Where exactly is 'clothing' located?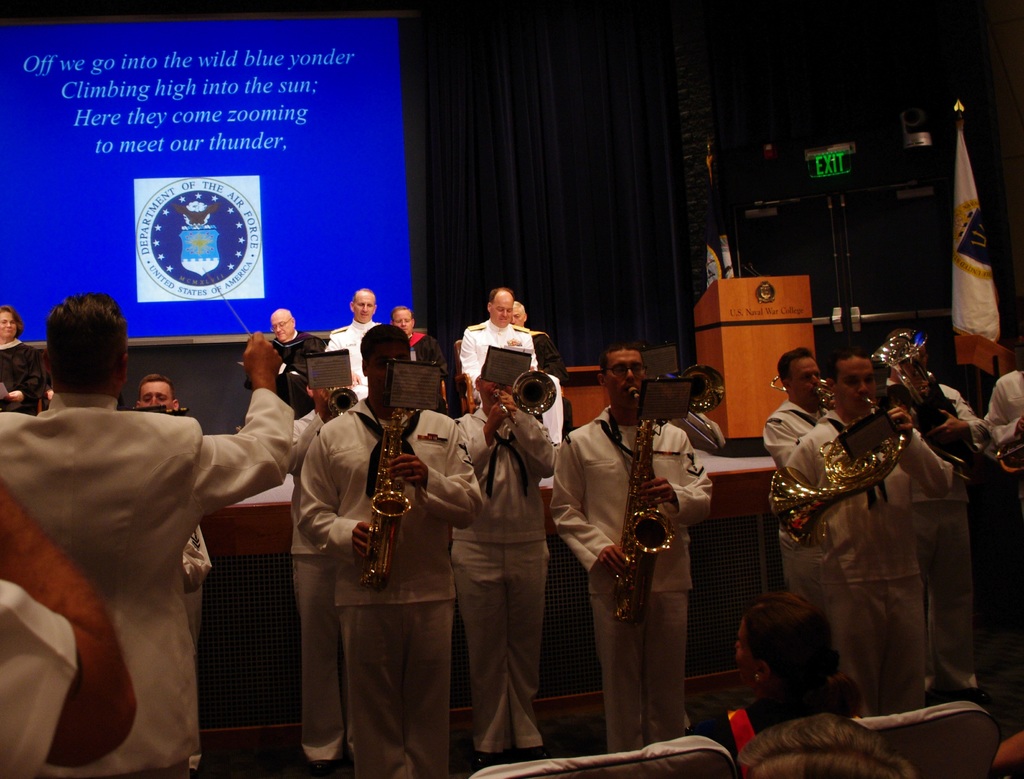
Its bounding box is box(524, 333, 550, 370).
